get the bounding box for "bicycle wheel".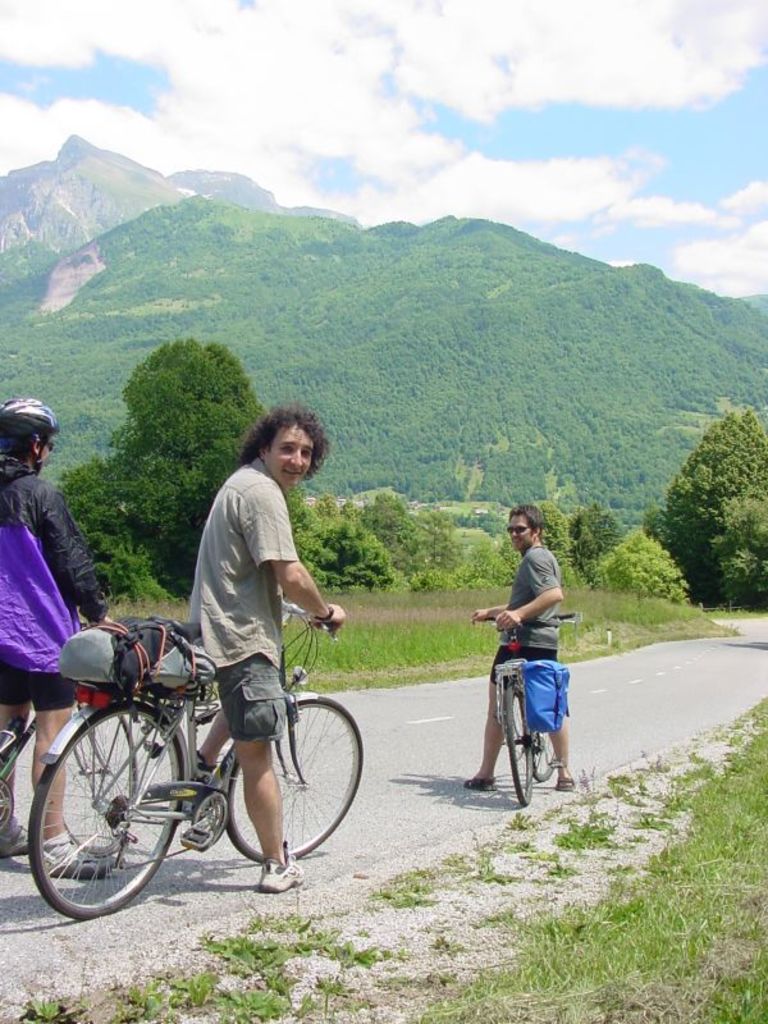
bbox(26, 700, 193, 920).
